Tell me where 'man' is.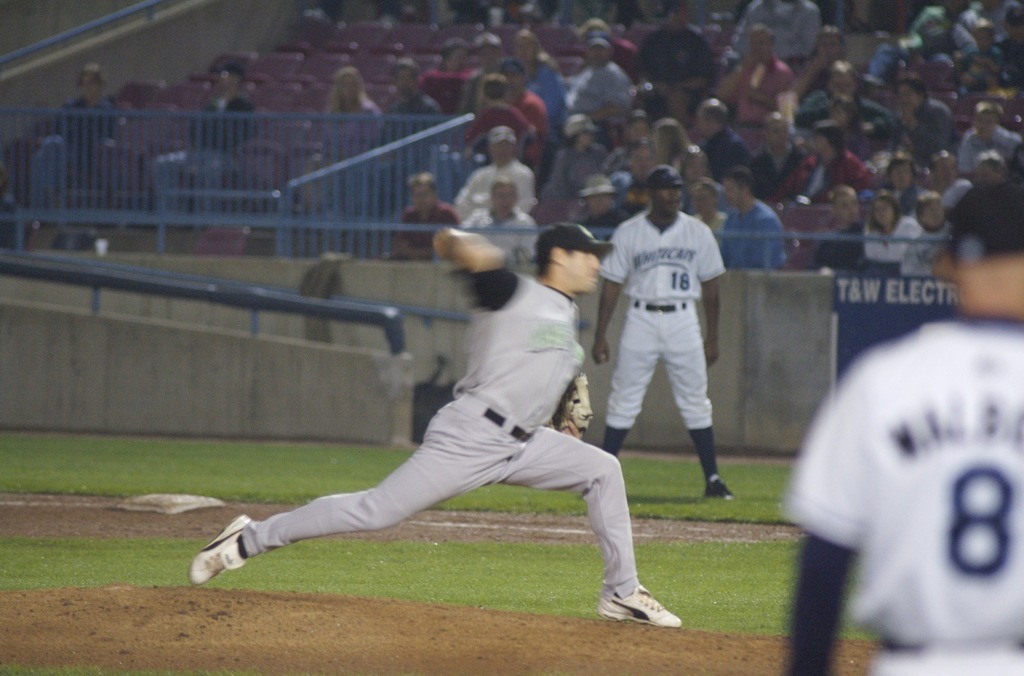
'man' is at 557,33,635,147.
